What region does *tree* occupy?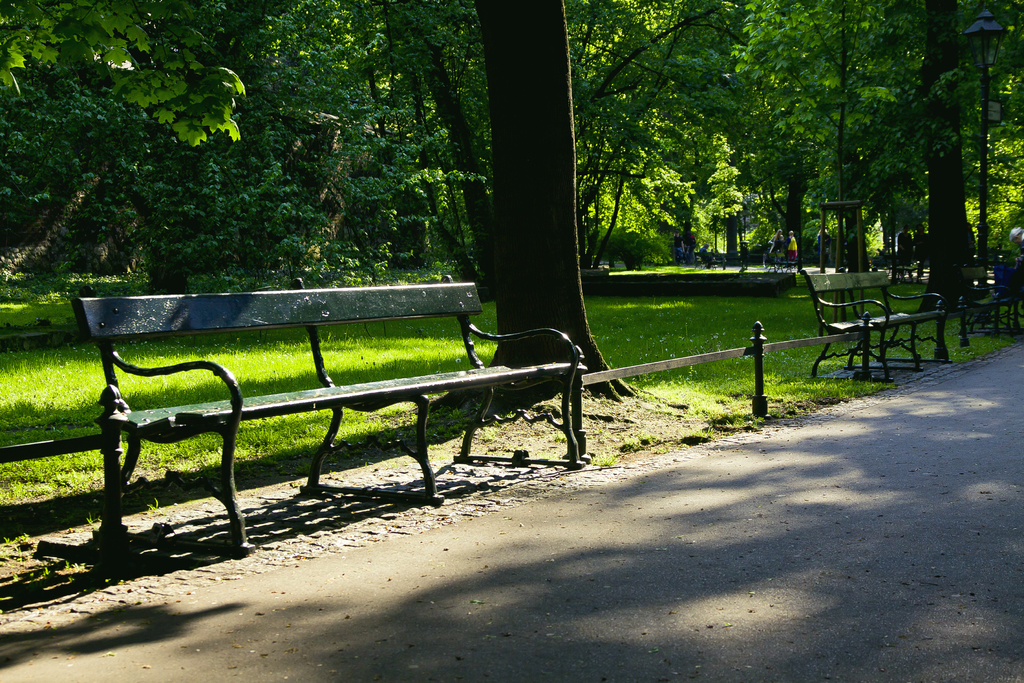
locate(426, 0, 644, 412).
